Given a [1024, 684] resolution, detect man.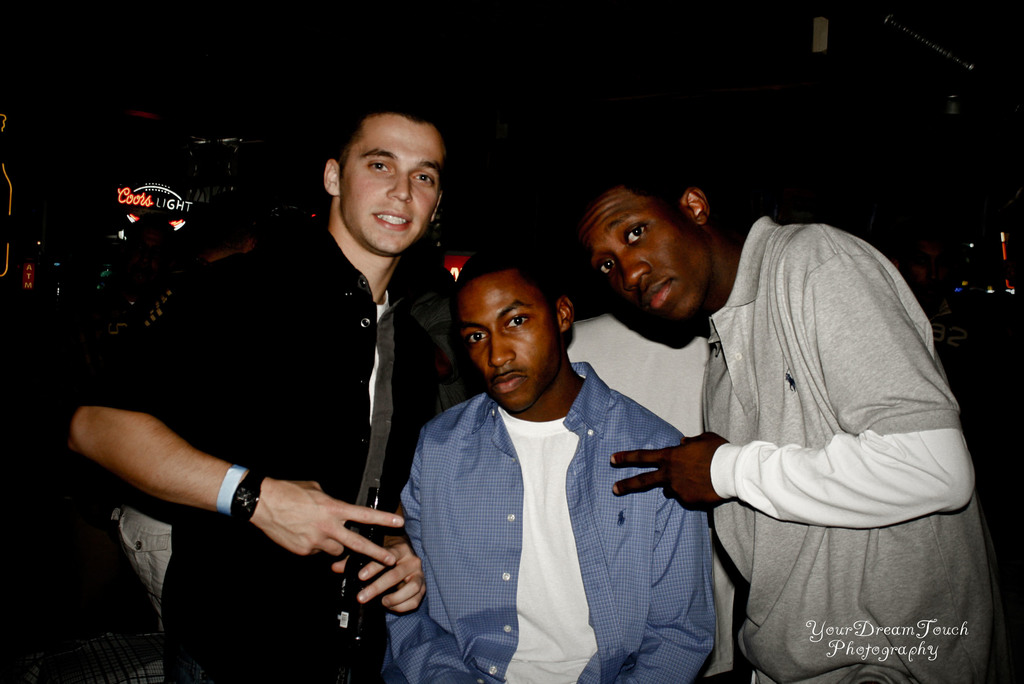
pyautogui.locateOnScreen(575, 170, 998, 683).
